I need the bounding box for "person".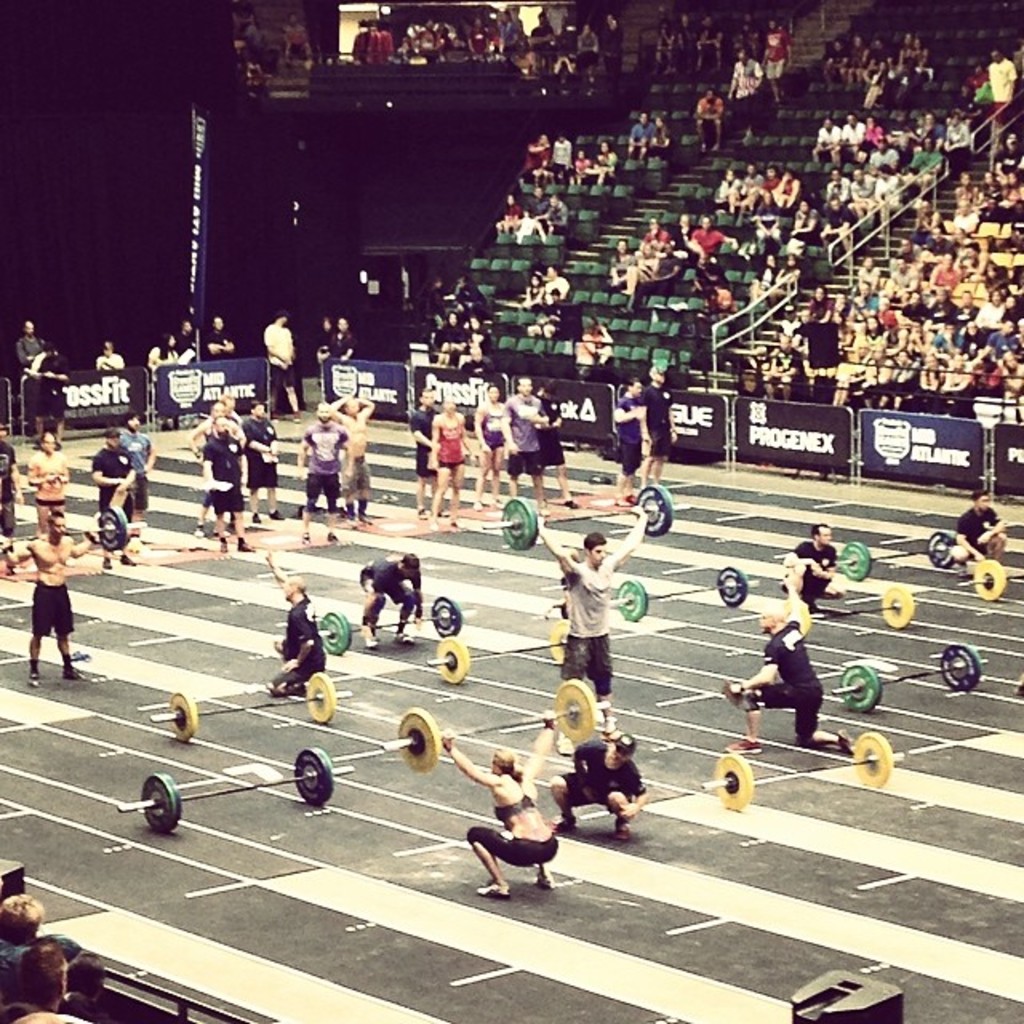
Here it is: BBox(336, 392, 378, 523).
